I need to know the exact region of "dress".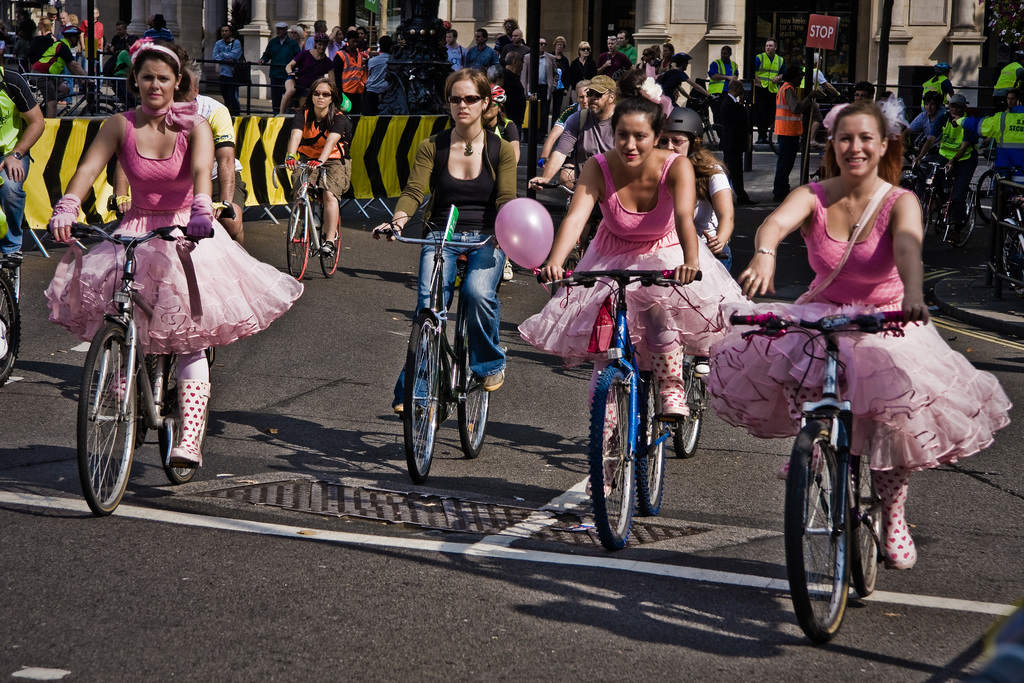
Region: rect(518, 149, 760, 357).
